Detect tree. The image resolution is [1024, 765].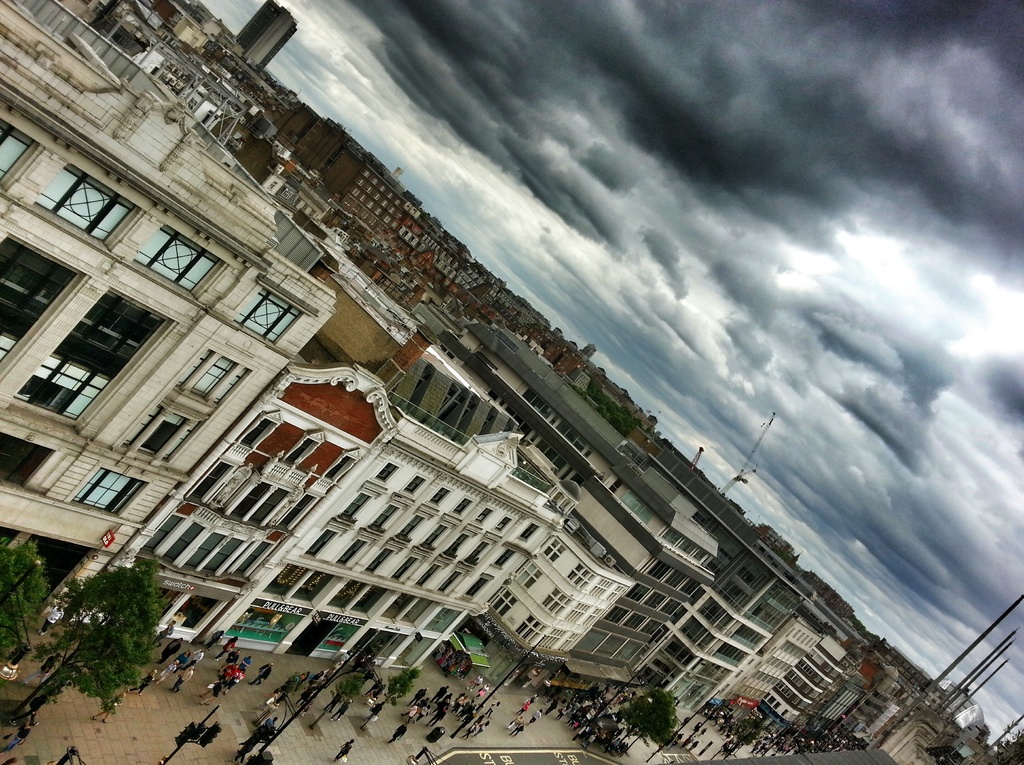
619/692/678/742.
